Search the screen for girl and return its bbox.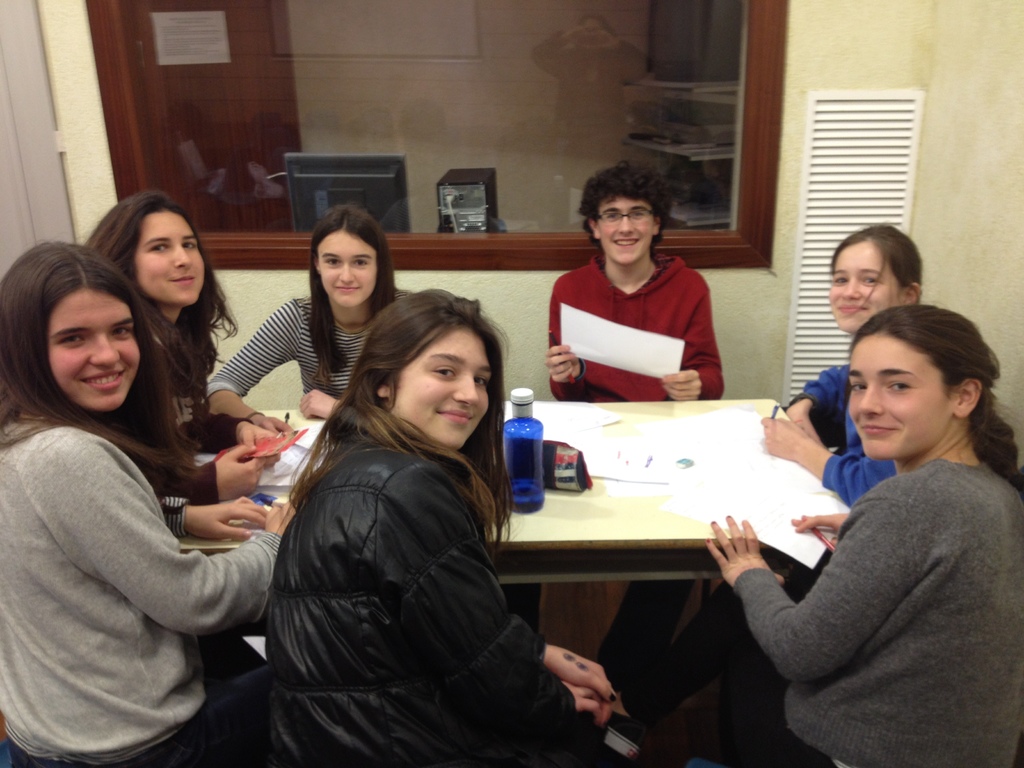
Found: [left=262, top=285, right=621, bottom=767].
